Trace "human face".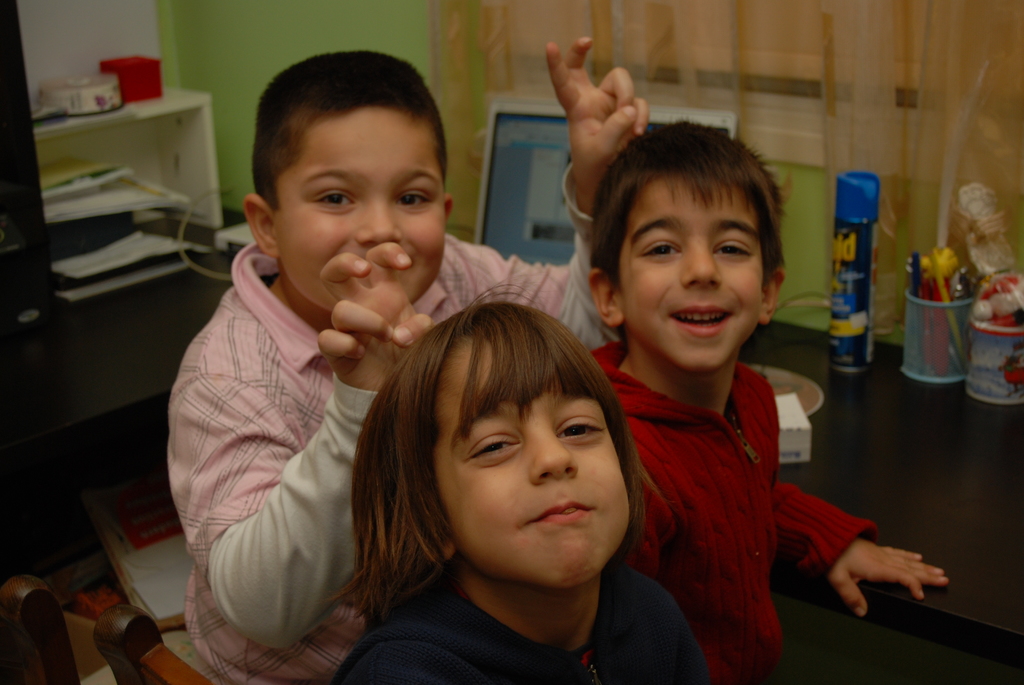
Traced to (459, 345, 631, 594).
